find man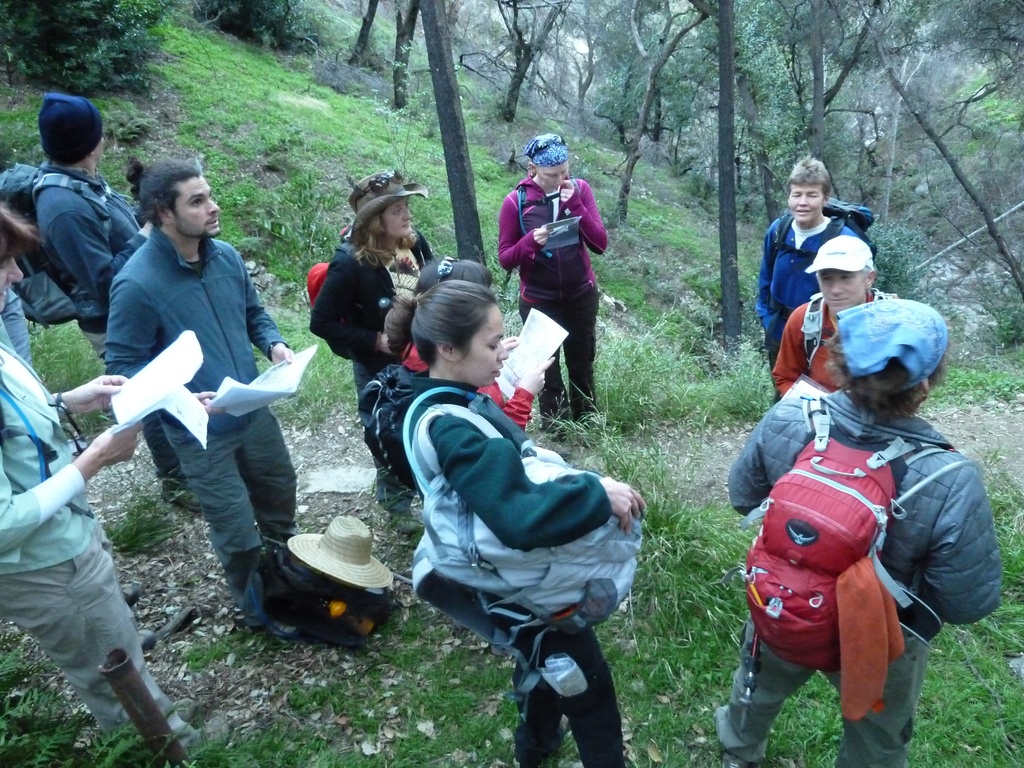
left=746, top=153, right=876, bottom=371
